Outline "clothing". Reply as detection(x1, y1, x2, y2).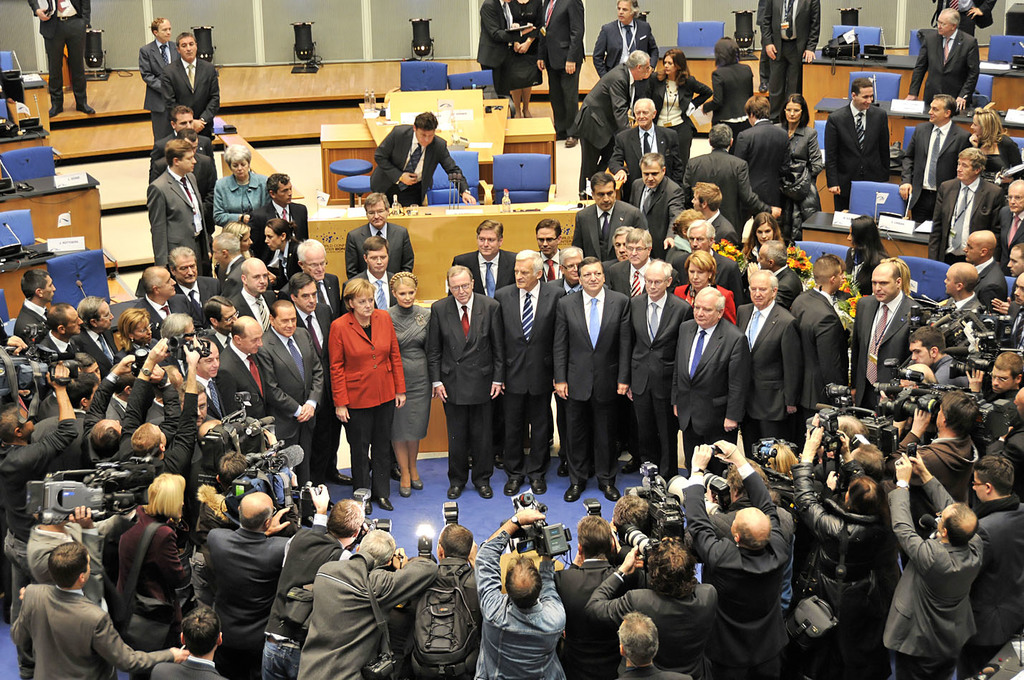
detection(590, 13, 656, 82).
